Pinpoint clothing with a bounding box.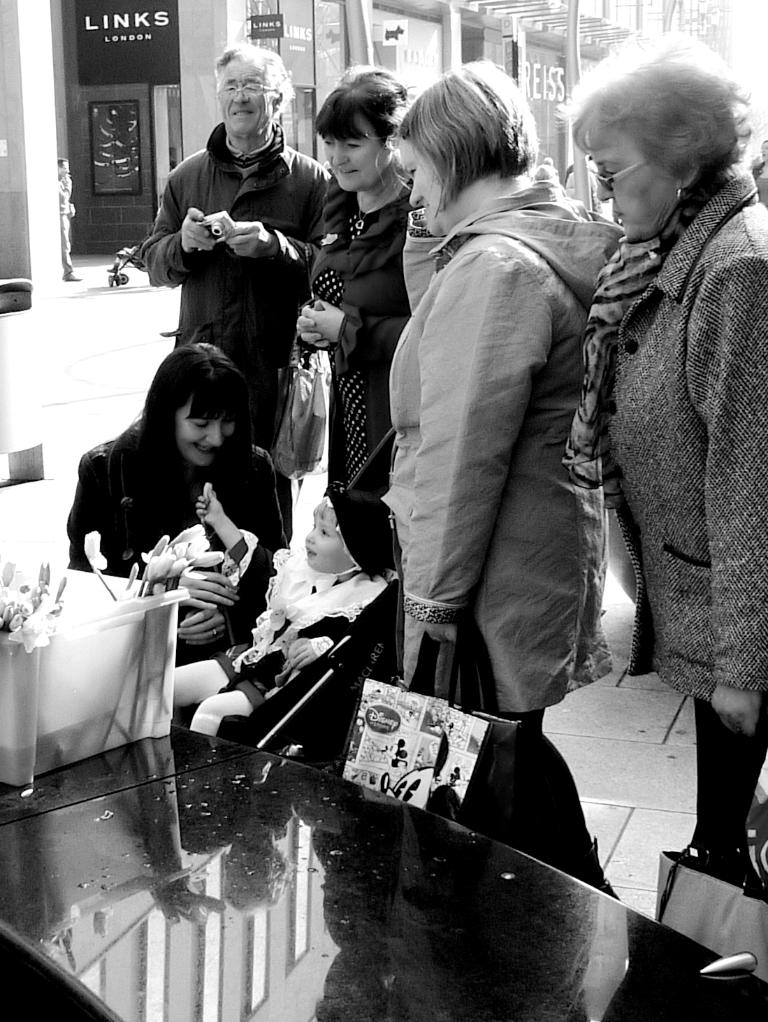
x1=751, y1=157, x2=767, y2=208.
